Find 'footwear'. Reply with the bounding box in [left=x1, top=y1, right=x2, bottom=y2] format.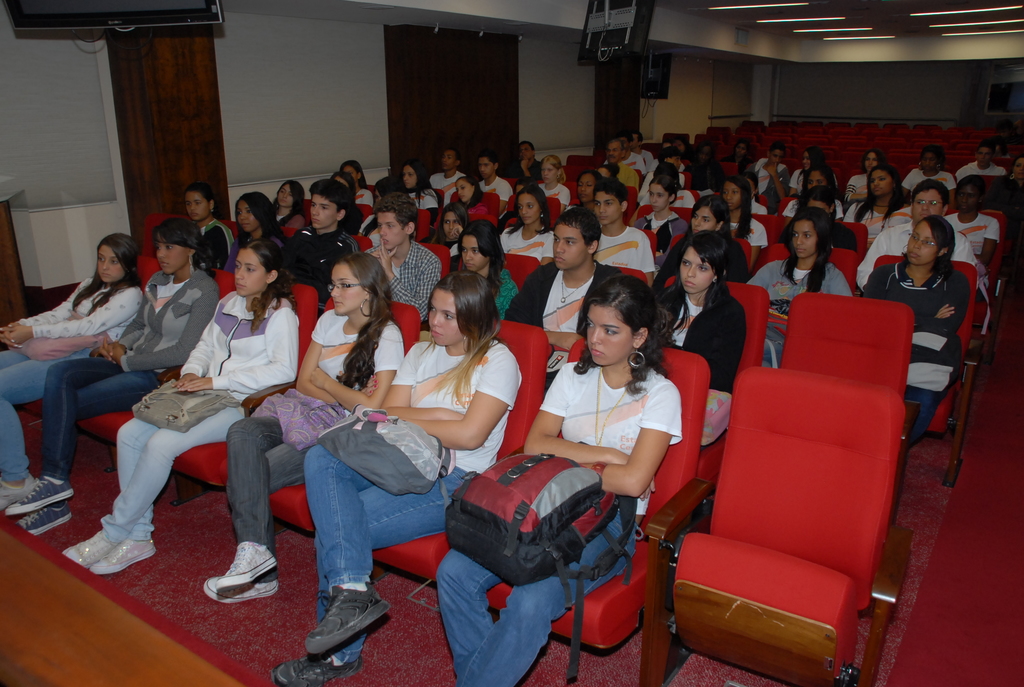
[left=270, top=653, right=360, bottom=686].
